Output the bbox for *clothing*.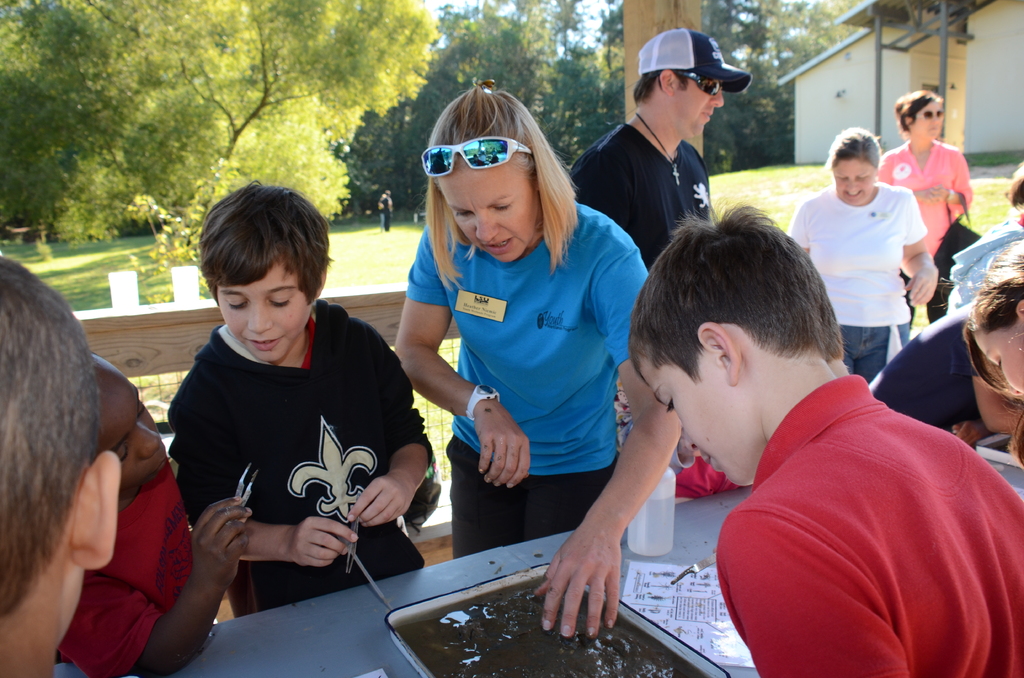
bbox=[675, 321, 1003, 675].
